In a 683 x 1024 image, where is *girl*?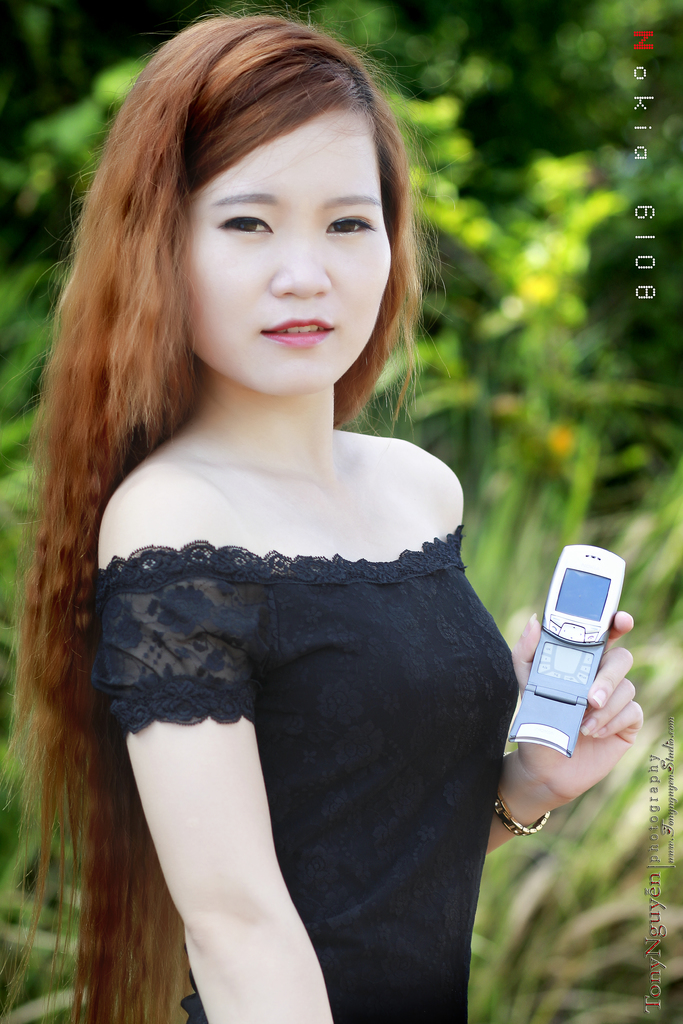
bbox=[0, 0, 643, 1023].
